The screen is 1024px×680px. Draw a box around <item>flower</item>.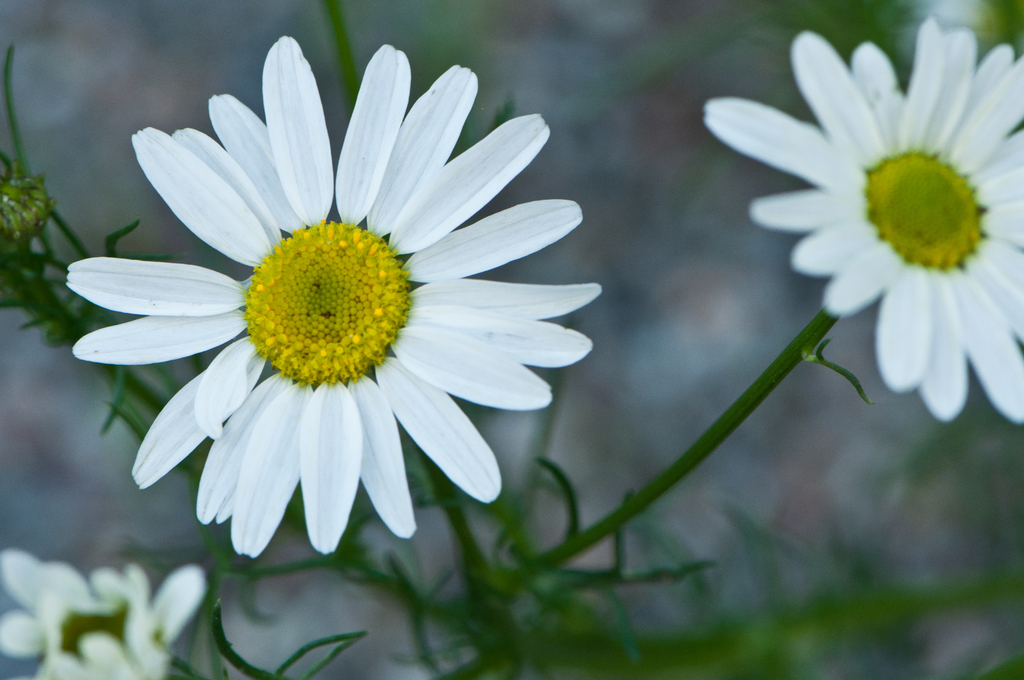
56/30/612/575.
